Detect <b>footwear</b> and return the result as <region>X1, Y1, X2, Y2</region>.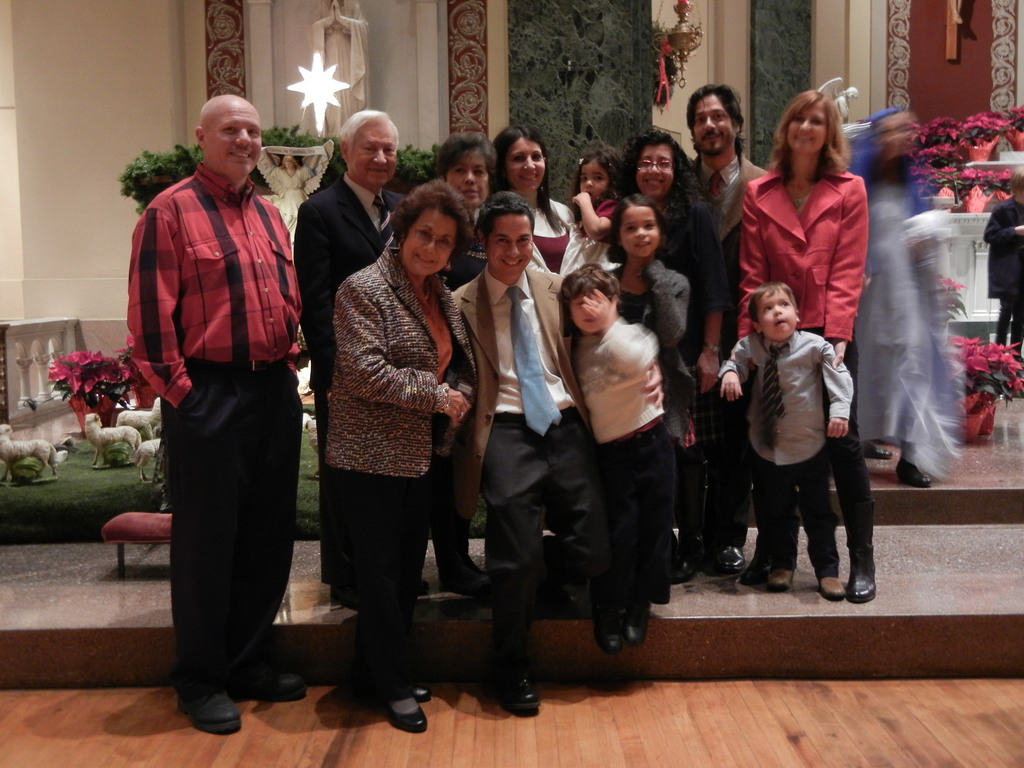
<region>387, 705, 427, 735</region>.
